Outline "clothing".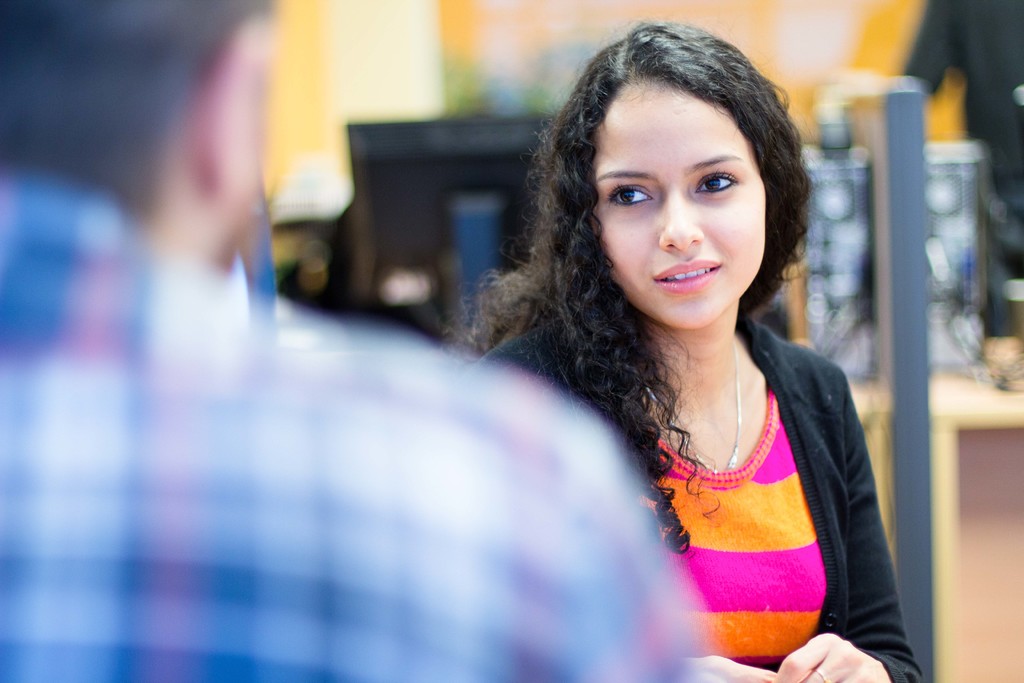
Outline: (x1=0, y1=155, x2=712, y2=682).
